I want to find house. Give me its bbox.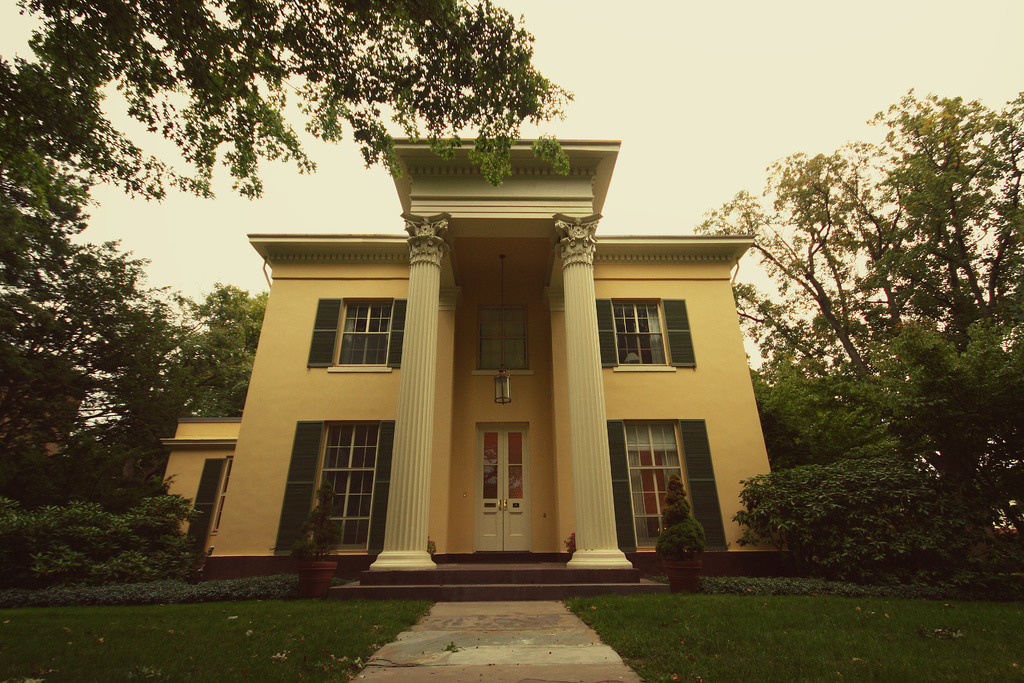
147/135/810/600.
